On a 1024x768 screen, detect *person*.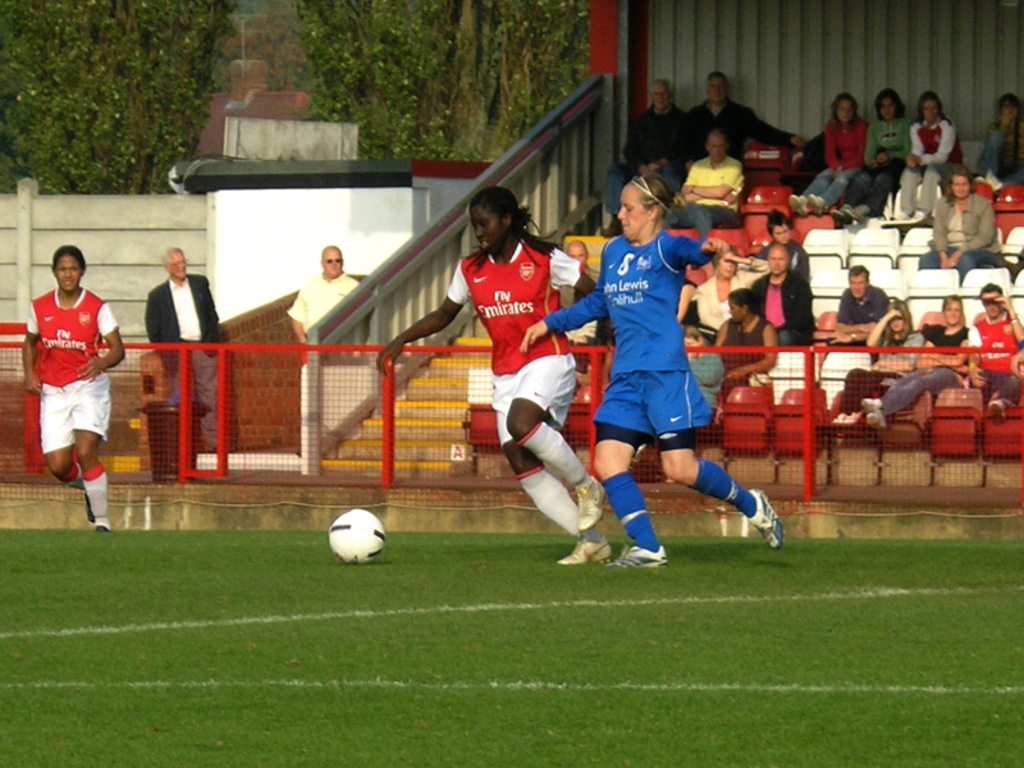
969 285 1023 411.
